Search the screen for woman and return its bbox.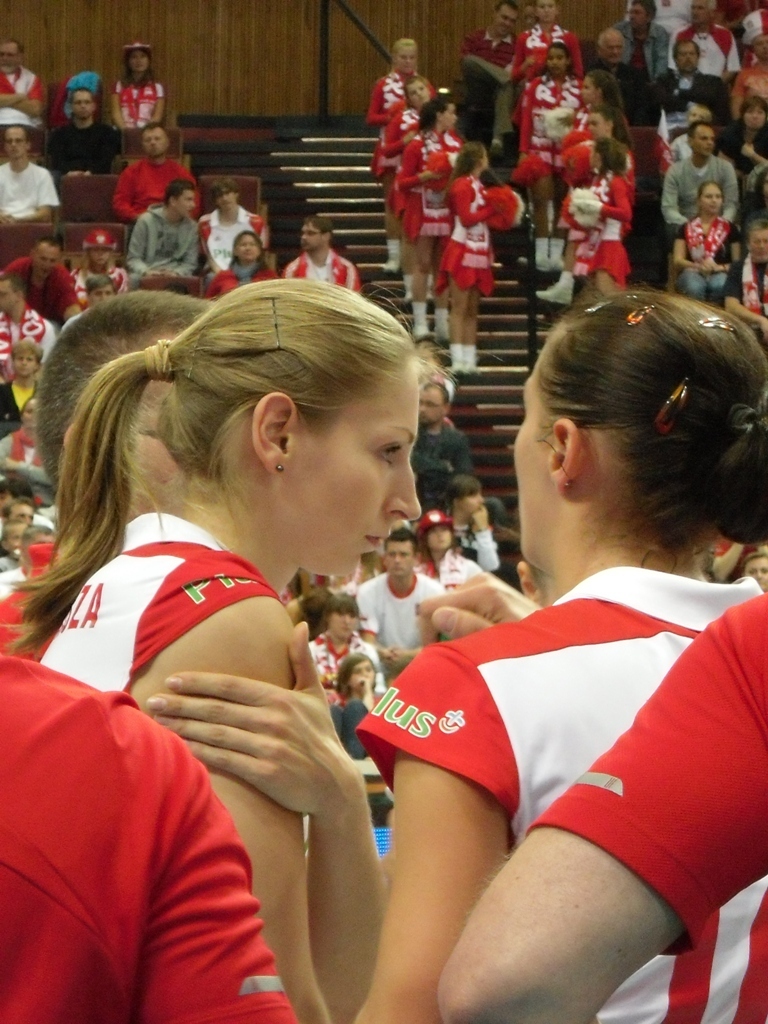
Found: crop(400, 98, 465, 344).
